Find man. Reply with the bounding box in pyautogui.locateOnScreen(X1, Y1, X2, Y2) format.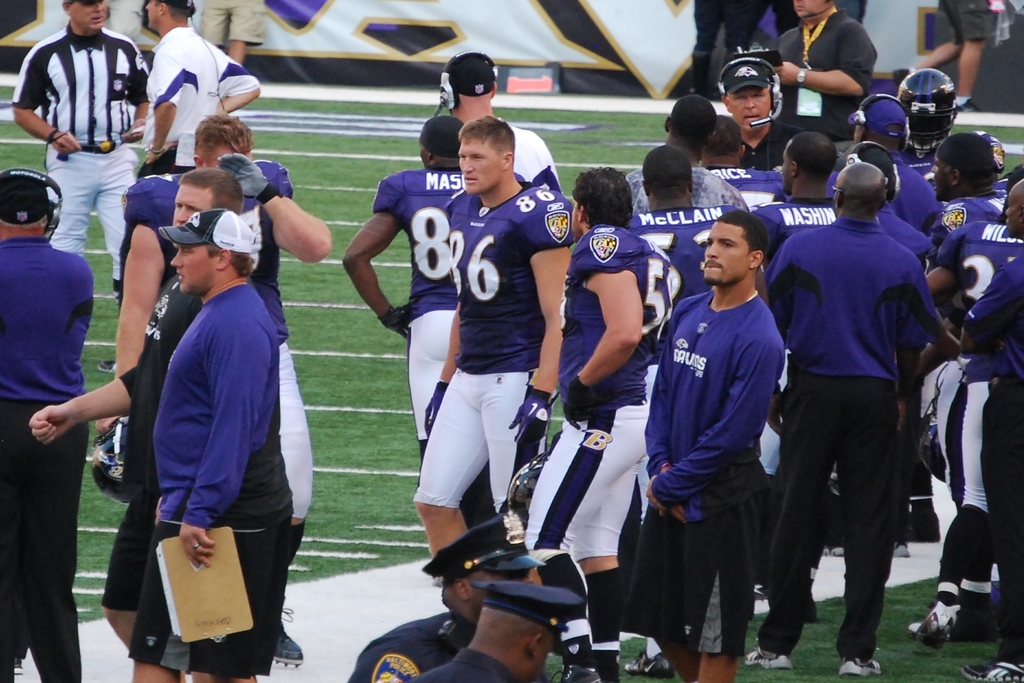
pyautogui.locateOnScreen(407, 577, 596, 682).
